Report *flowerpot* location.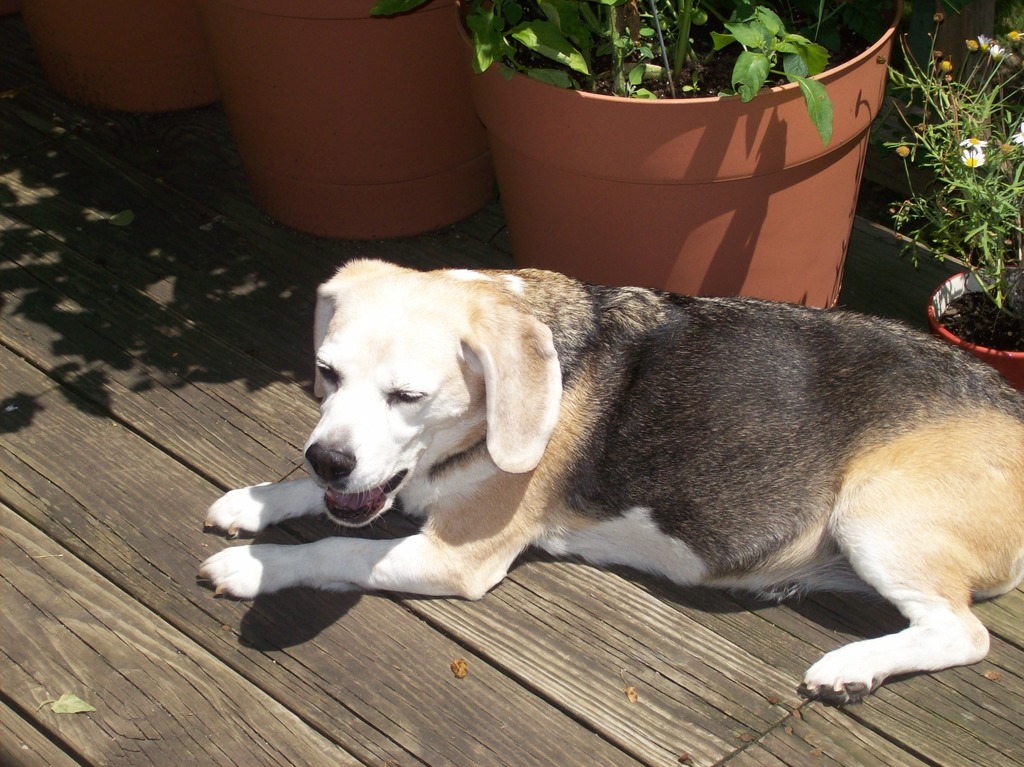
Report: BBox(198, 0, 497, 246).
